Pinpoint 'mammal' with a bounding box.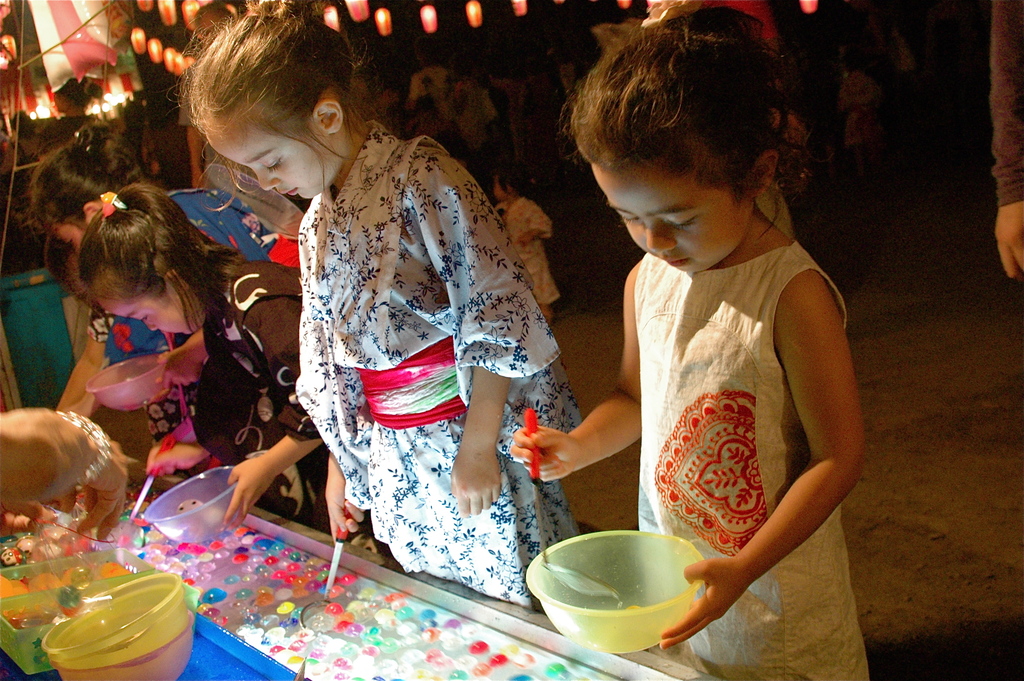
detection(166, 0, 576, 609).
